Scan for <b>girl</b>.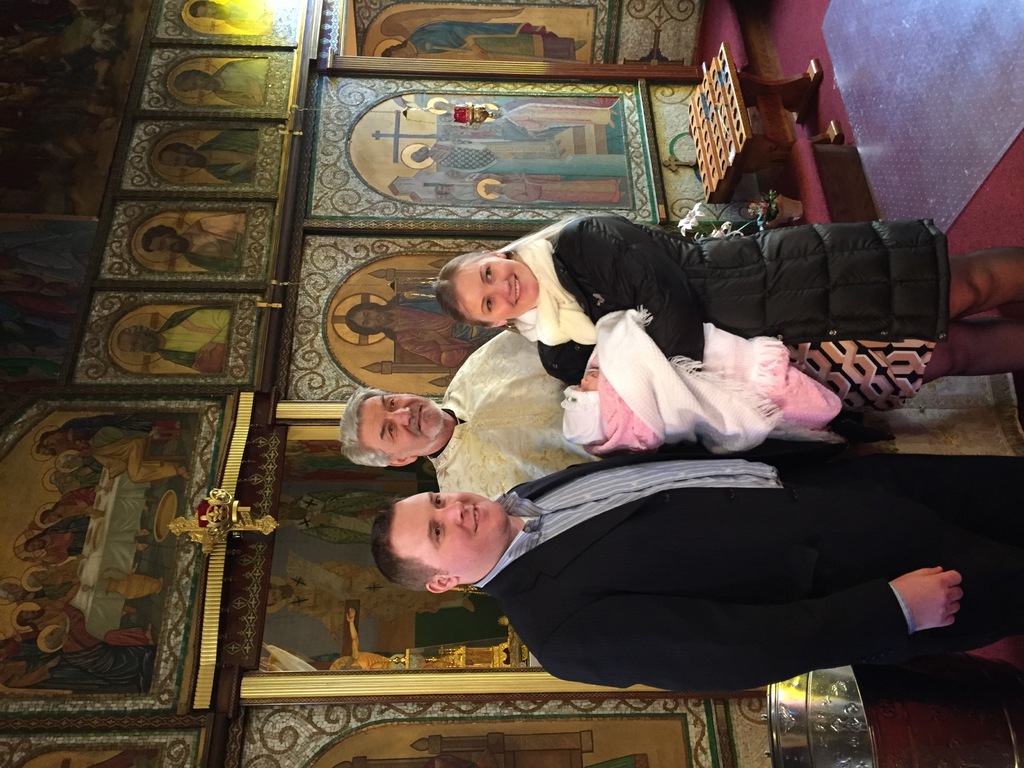
Scan result: 433:212:1023:406.
